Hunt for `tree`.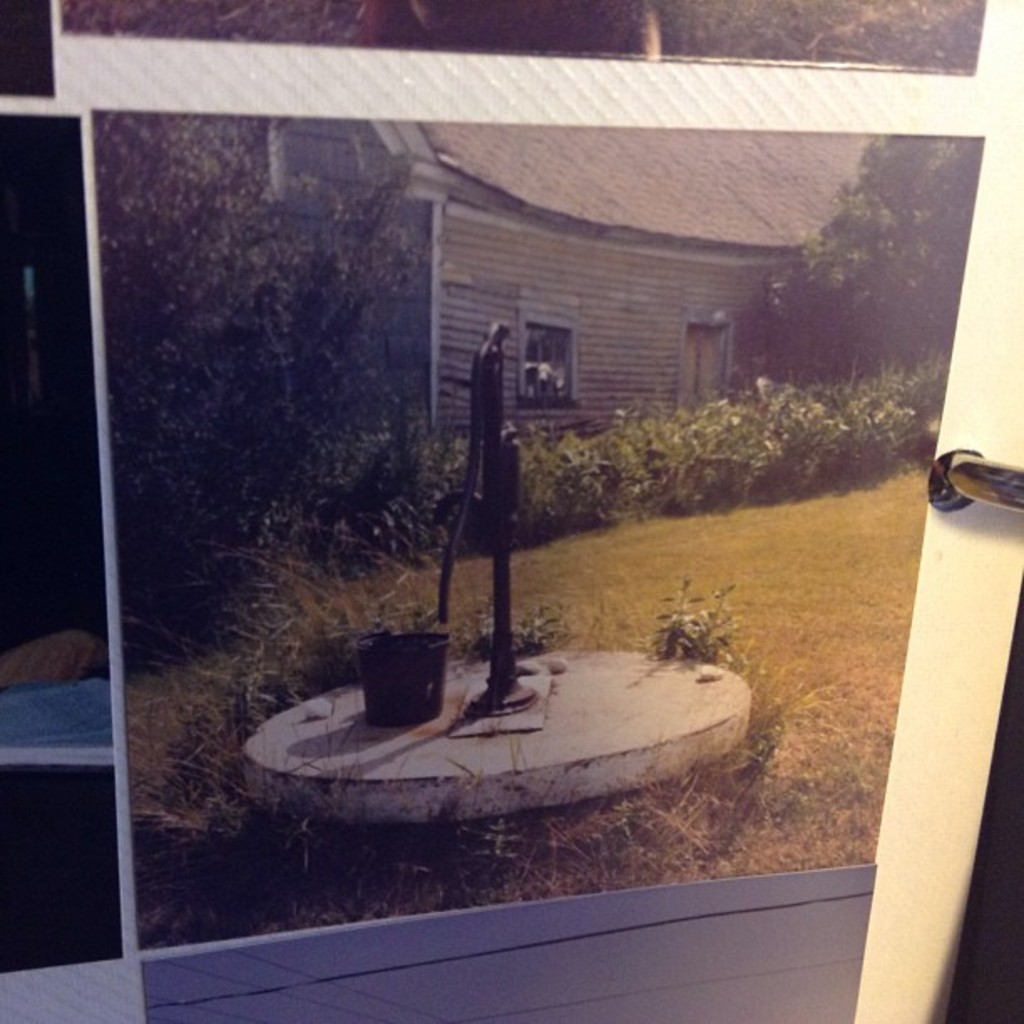
Hunted down at 90,112,408,597.
